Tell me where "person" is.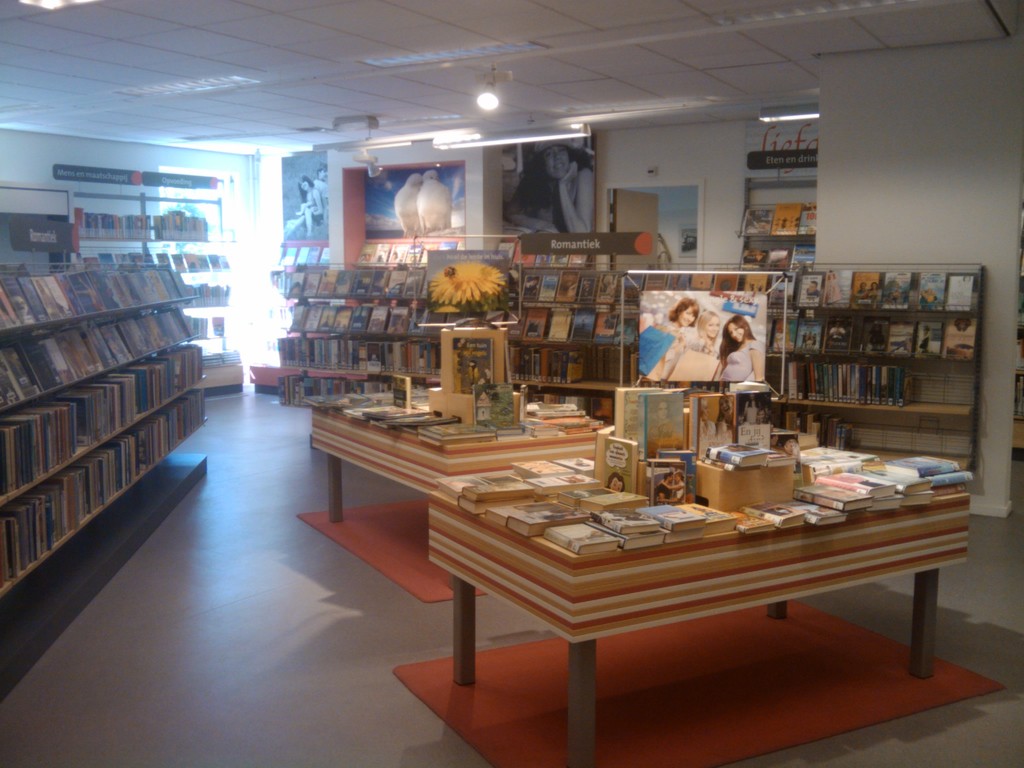
"person" is at <region>680, 308, 724, 380</region>.
